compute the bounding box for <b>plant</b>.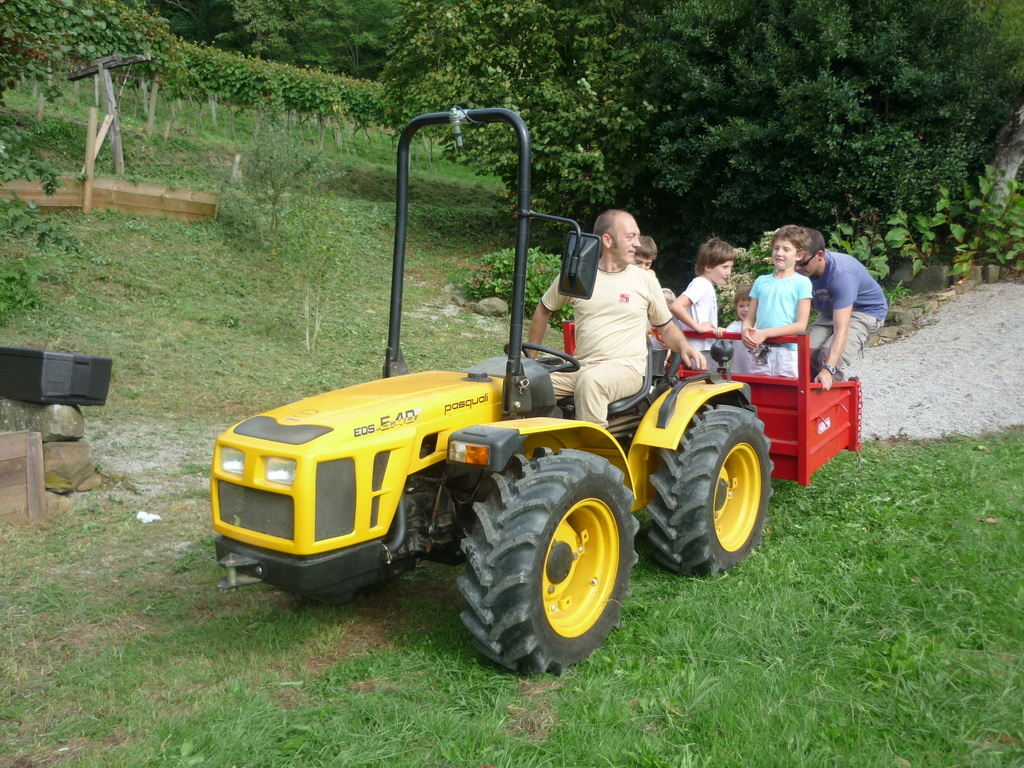
x1=634 y1=0 x2=1023 y2=241.
